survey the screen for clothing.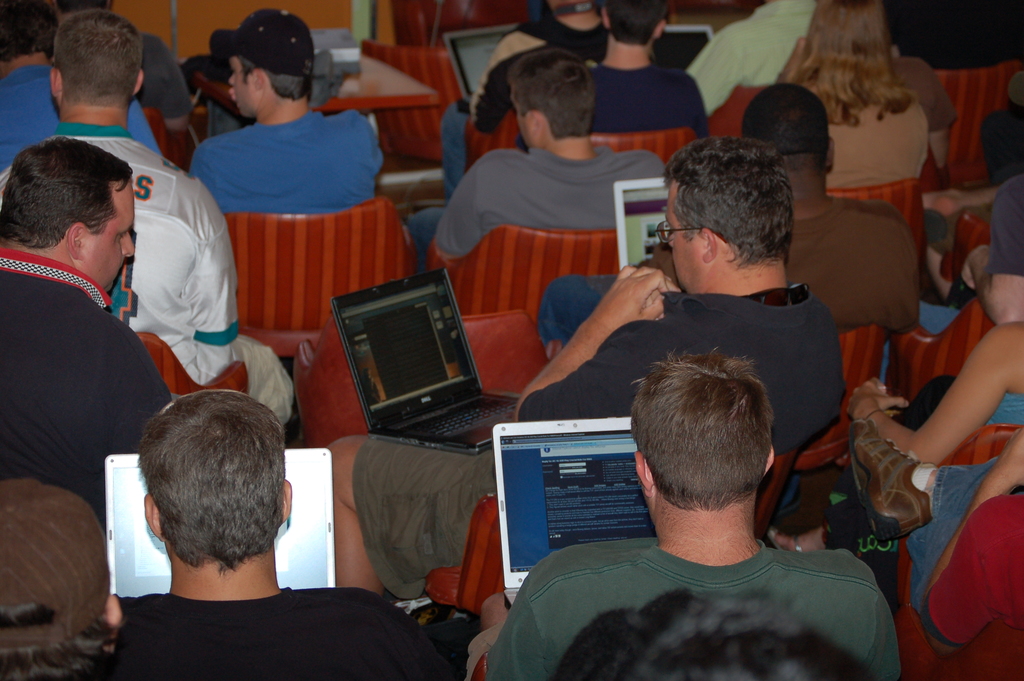
Survey found: bbox=[0, 120, 295, 425].
